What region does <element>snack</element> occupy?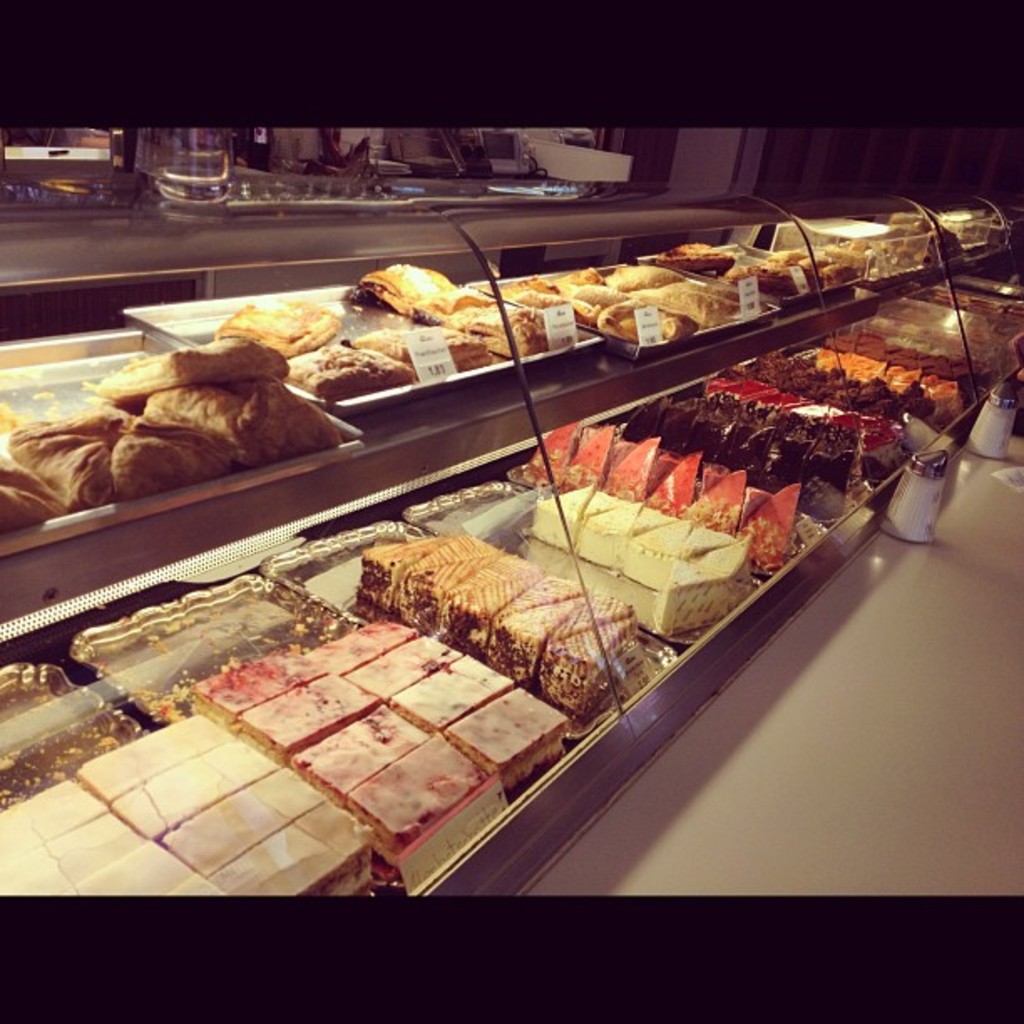
(x1=0, y1=818, x2=134, y2=899).
